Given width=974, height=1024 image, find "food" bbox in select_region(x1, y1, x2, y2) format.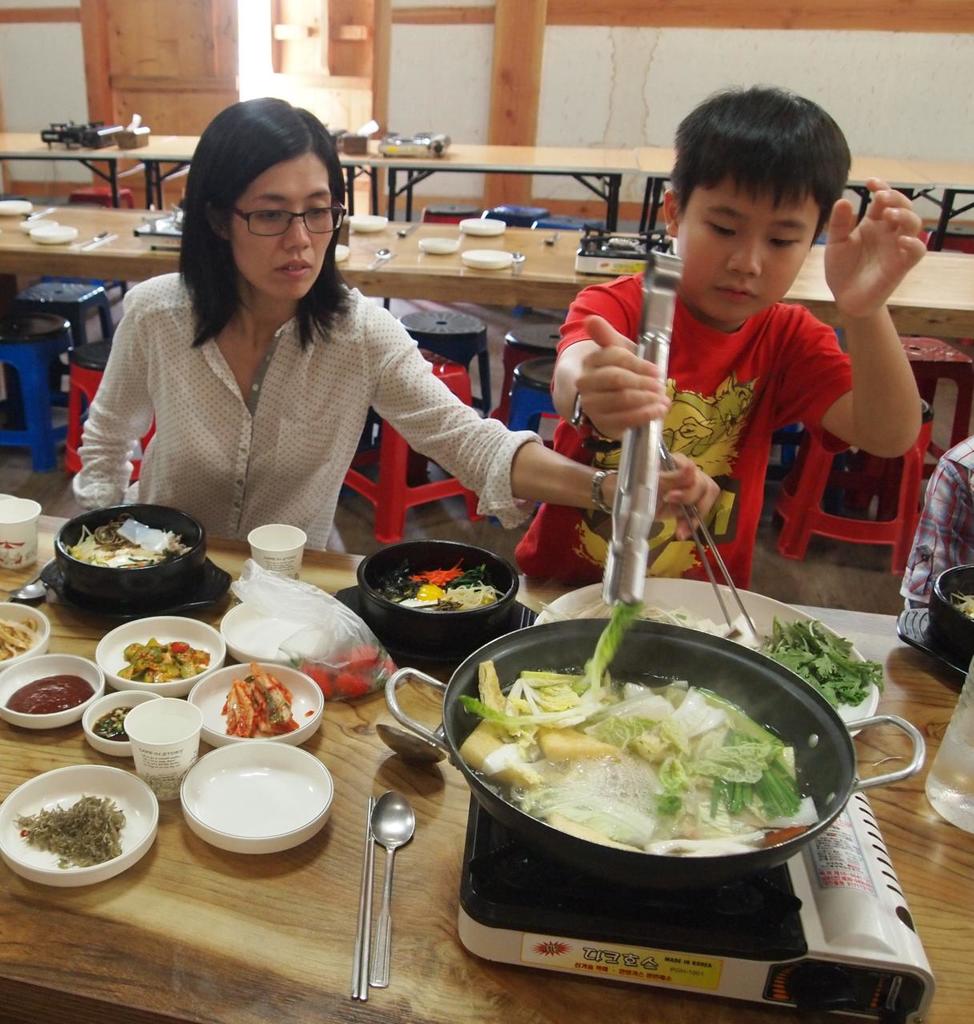
select_region(18, 796, 130, 870).
